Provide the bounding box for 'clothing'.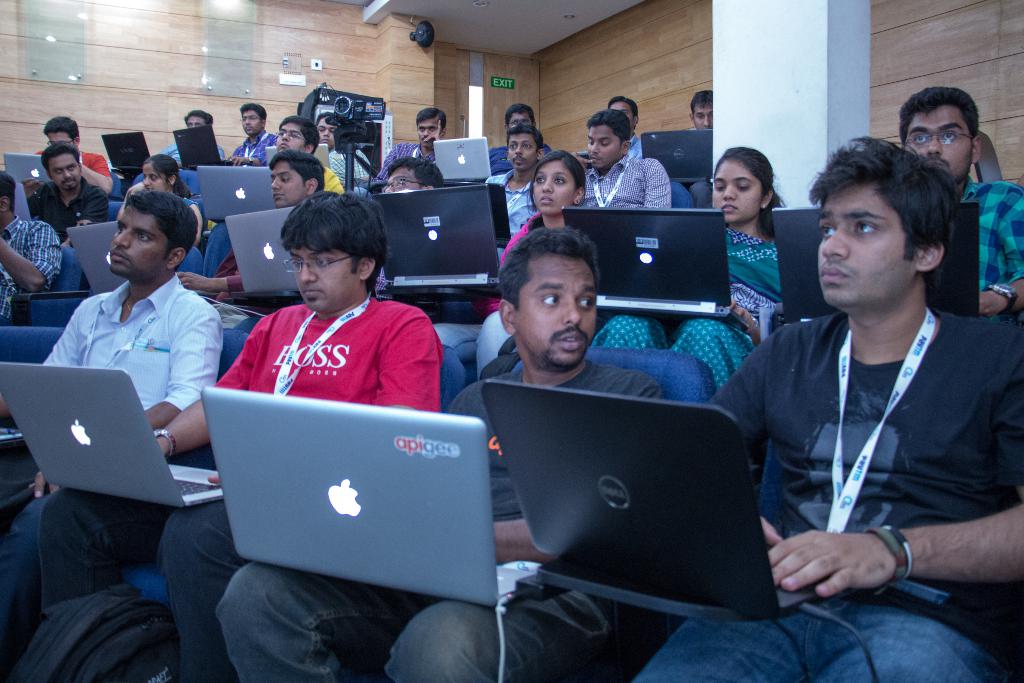
<bbox>0, 270, 223, 653</bbox>.
